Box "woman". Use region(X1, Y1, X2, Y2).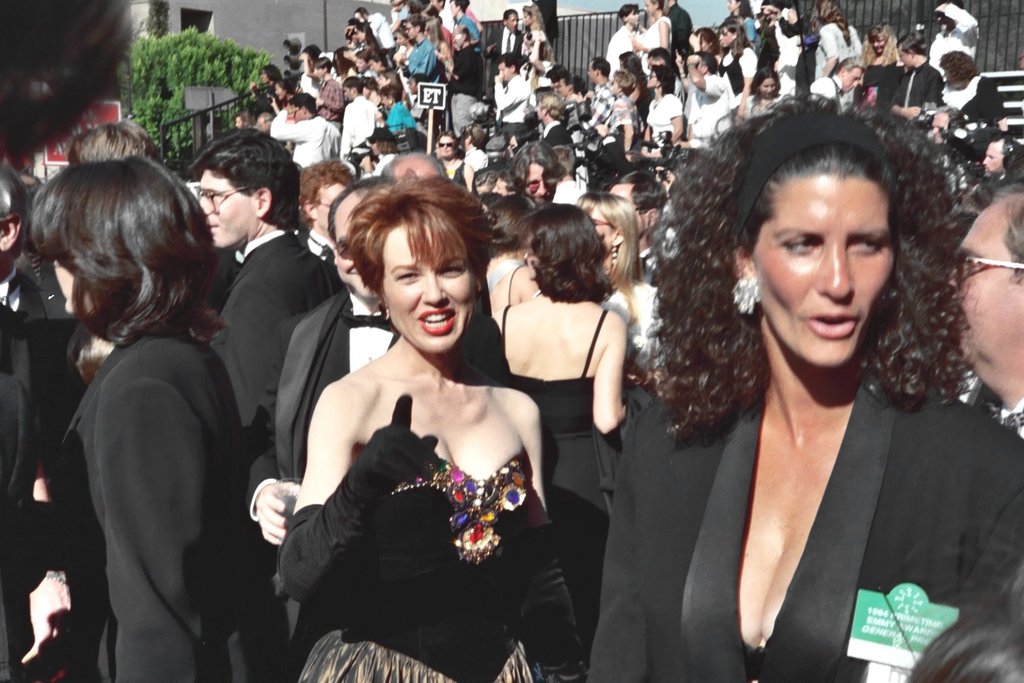
region(490, 204, 541, 336).
